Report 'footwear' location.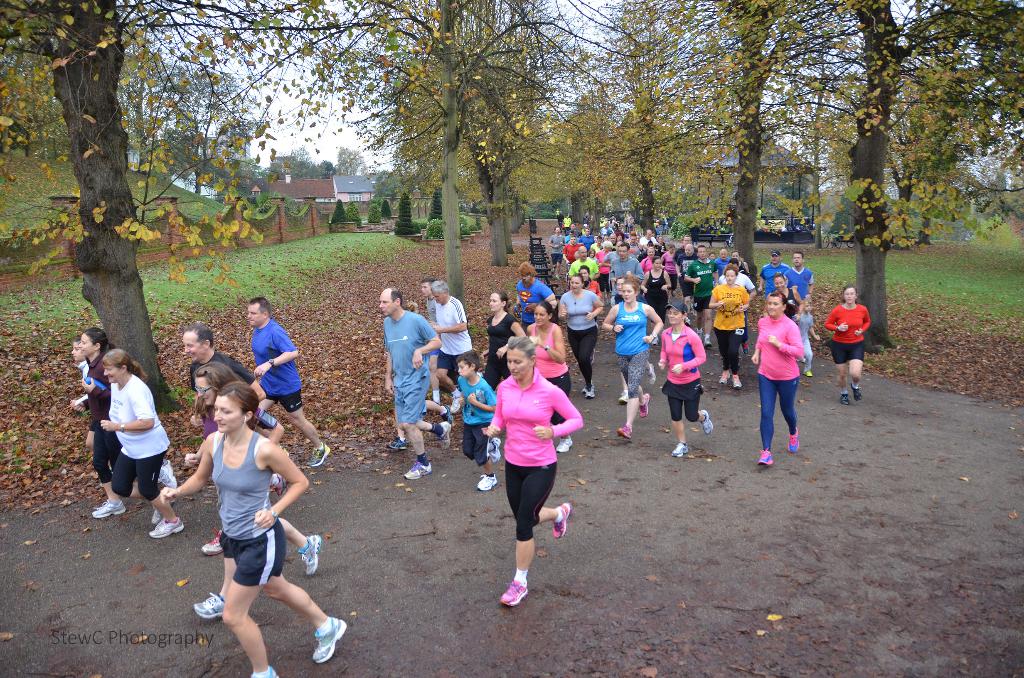
Report: pyautogui.locateOnScreen(308, 435, 333, 470).
